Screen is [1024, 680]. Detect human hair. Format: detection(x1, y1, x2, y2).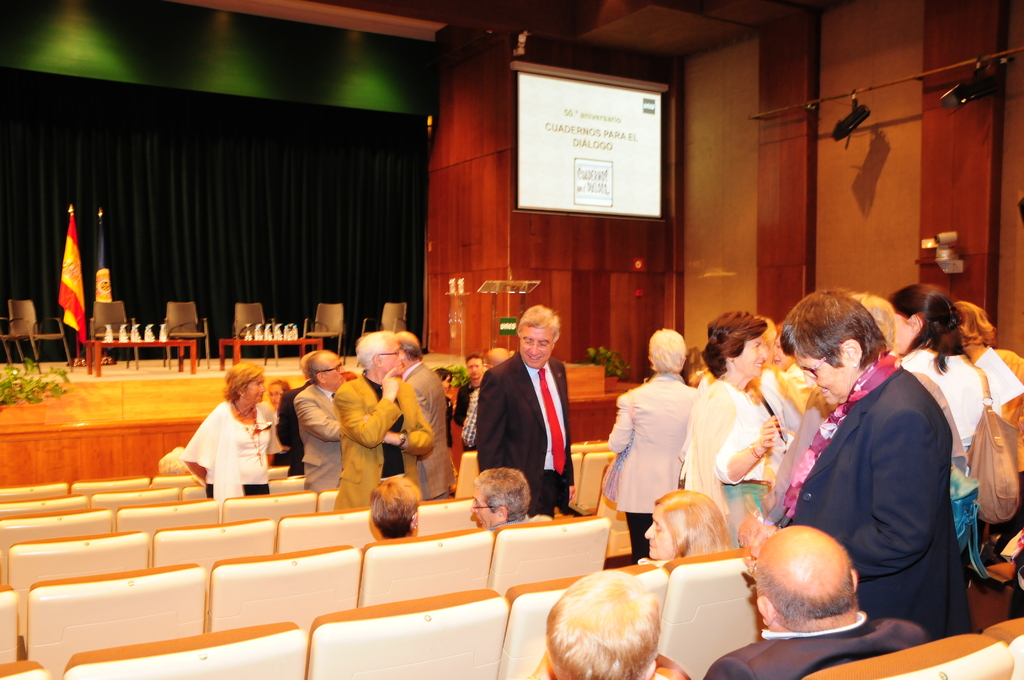
detection(956, 303, 991, 344).
